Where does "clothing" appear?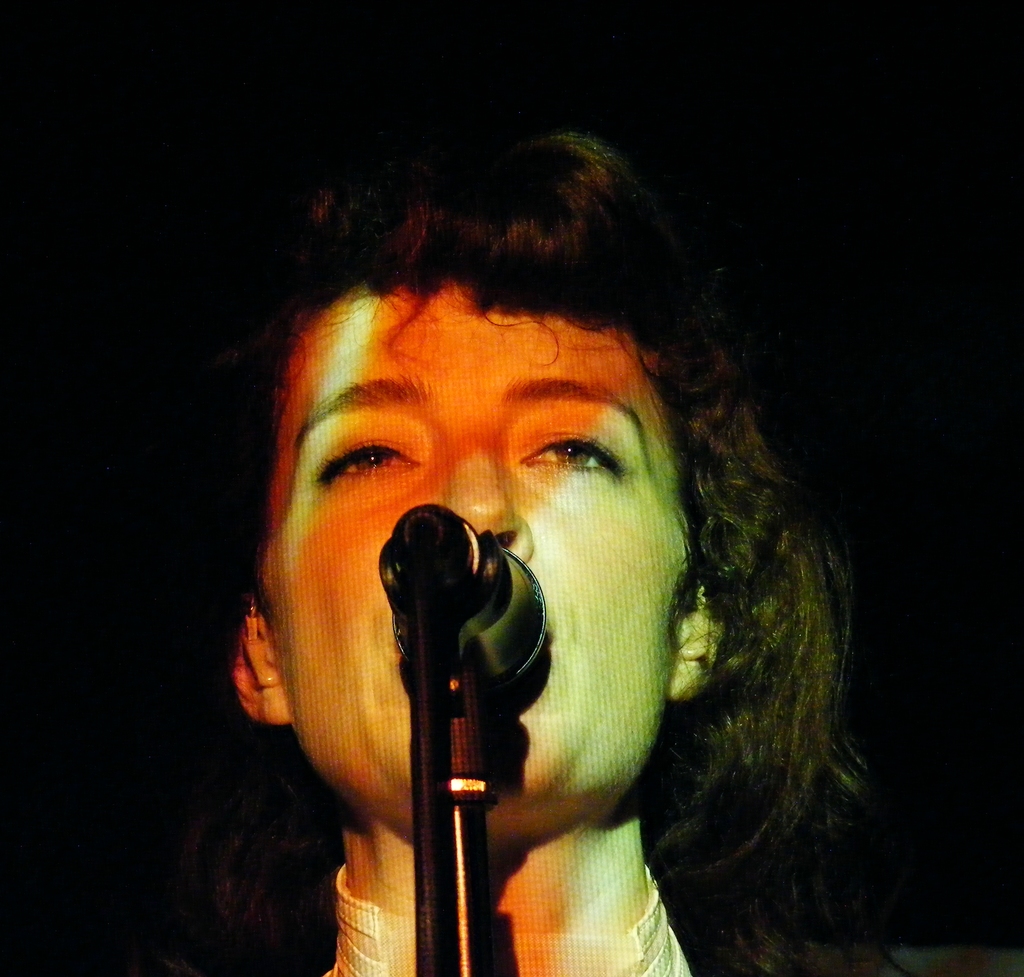
Appears at locate(317, 860, 694, 976).
